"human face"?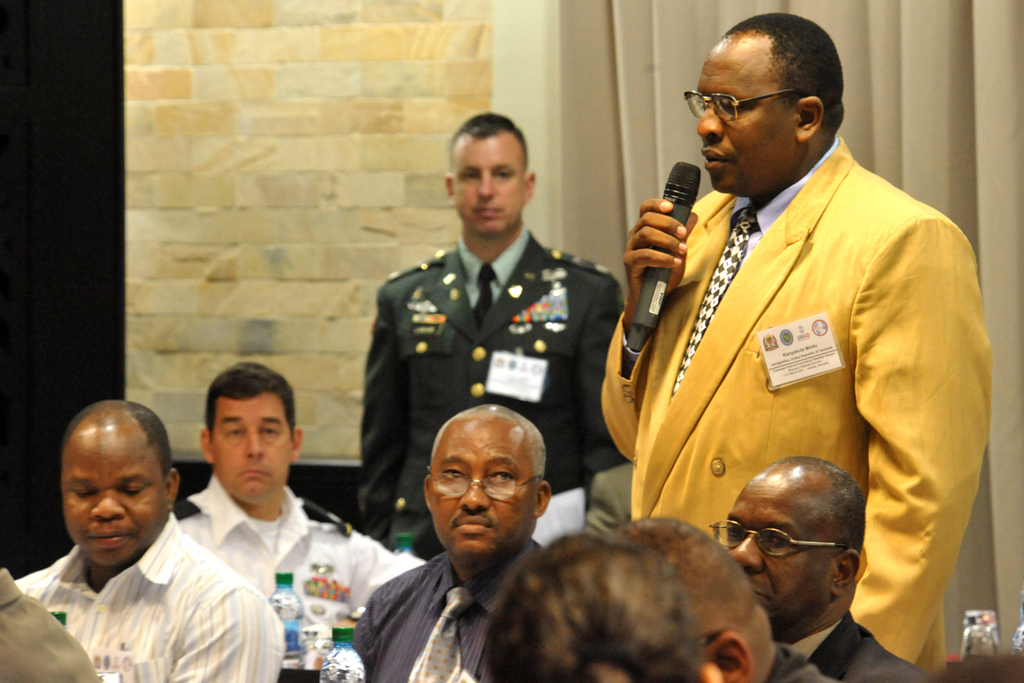
region(727, 471, 834, 637)
